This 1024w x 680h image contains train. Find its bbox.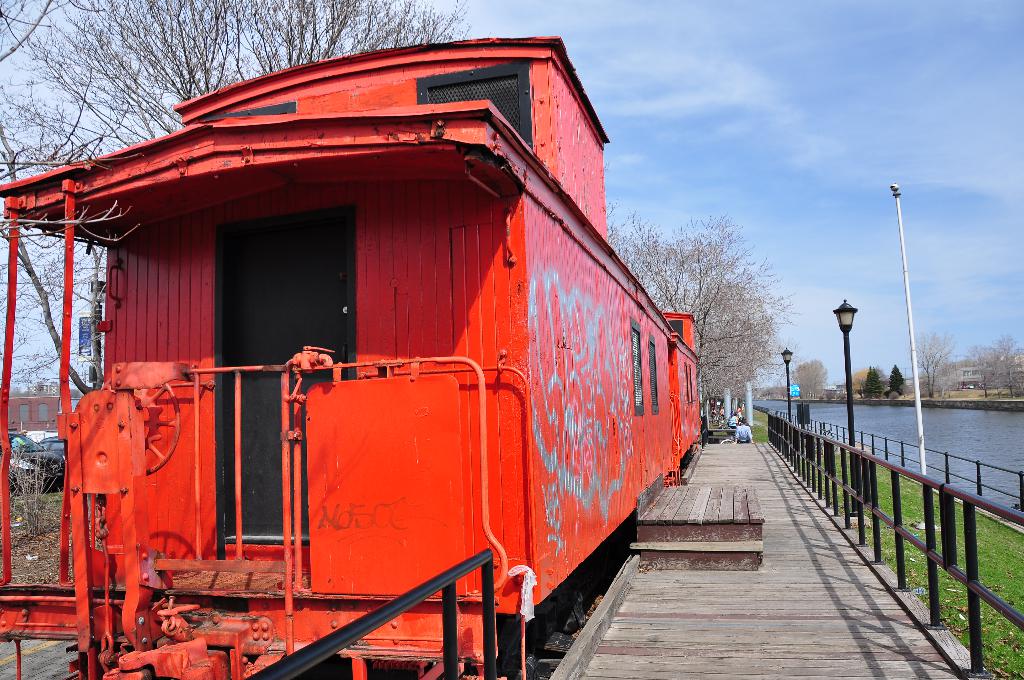
select_region(0, 39, 703, 679).
